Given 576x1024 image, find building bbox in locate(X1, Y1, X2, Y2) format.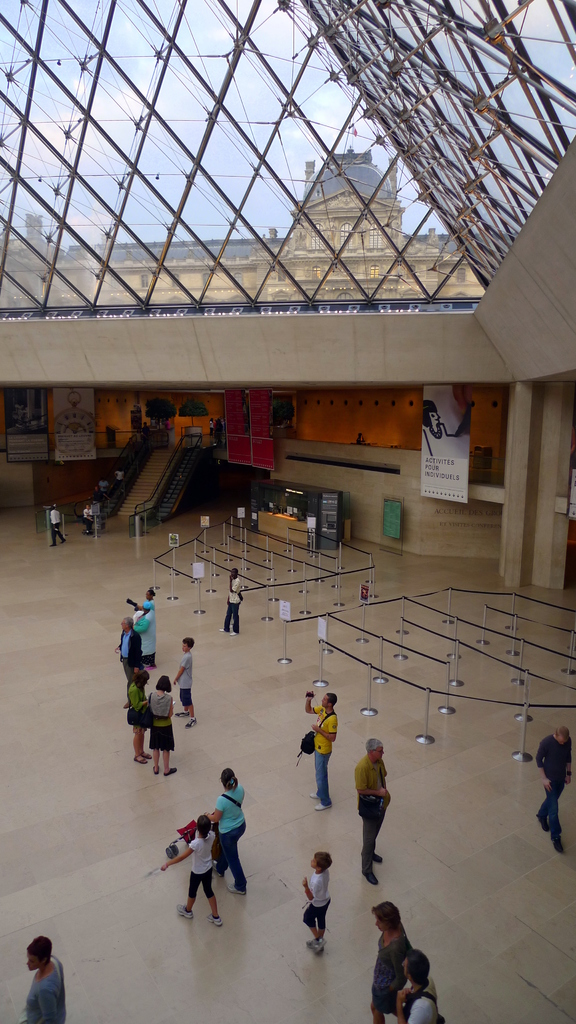
locate(4, 138, 488, 305).
